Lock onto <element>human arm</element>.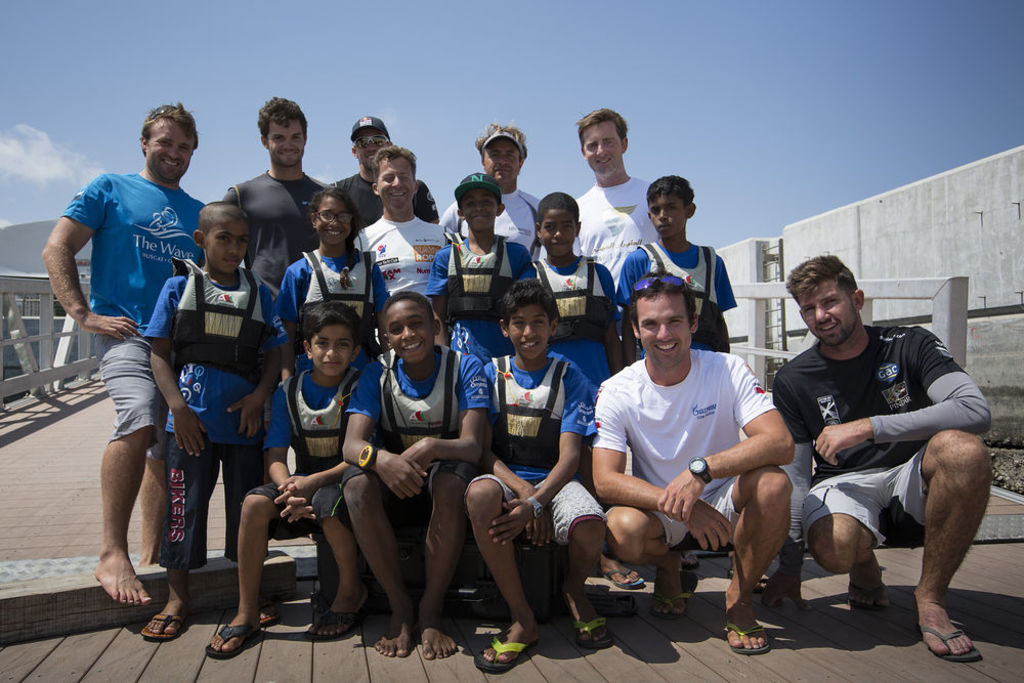
Locked: 708 254 733 371.
